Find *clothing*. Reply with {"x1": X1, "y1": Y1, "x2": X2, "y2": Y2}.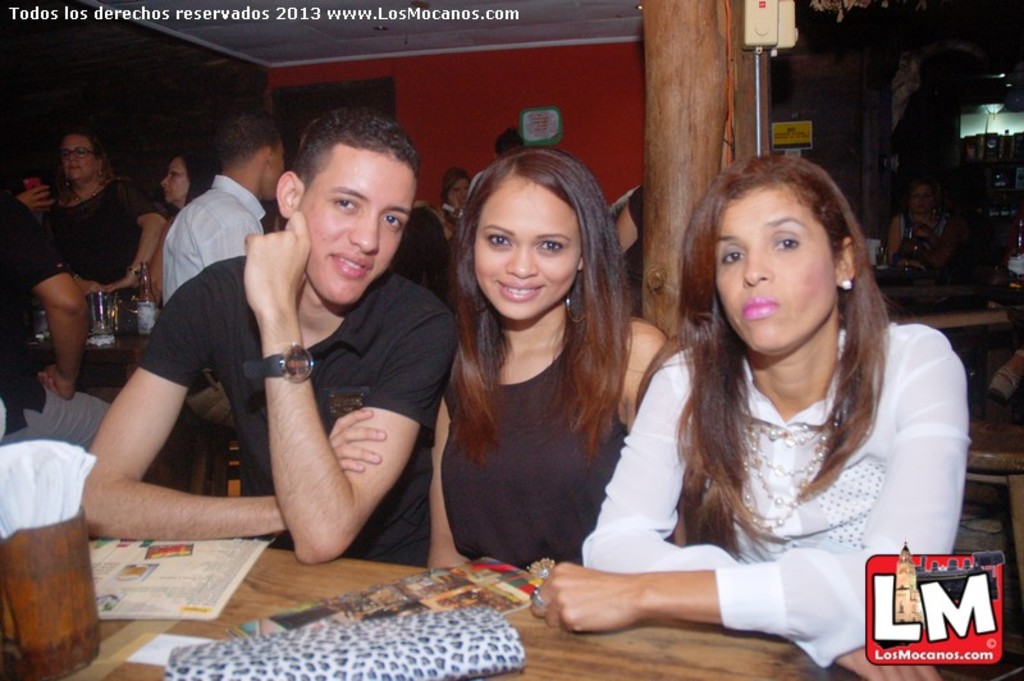
{"x1": 888, "y1": 205, "x2": 959, "y2": 271}.
